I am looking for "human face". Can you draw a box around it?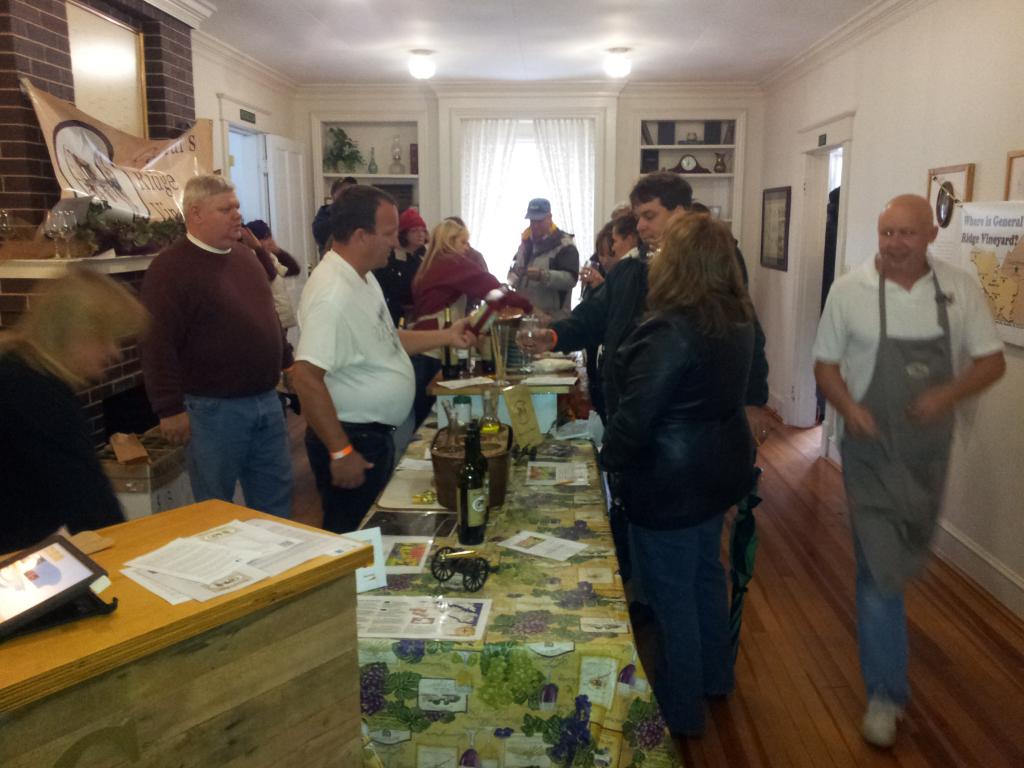
Sure, the bounding box is locate(369, 197, 399, 270).
